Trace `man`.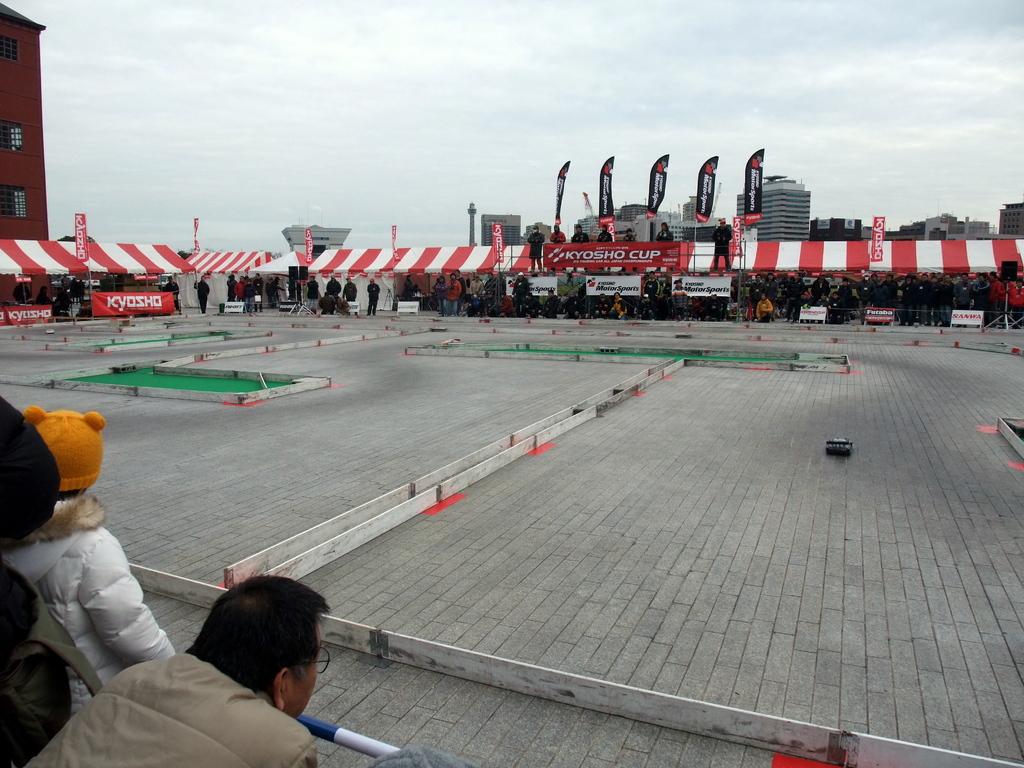
Traced to (597, 223, 611, 243).
